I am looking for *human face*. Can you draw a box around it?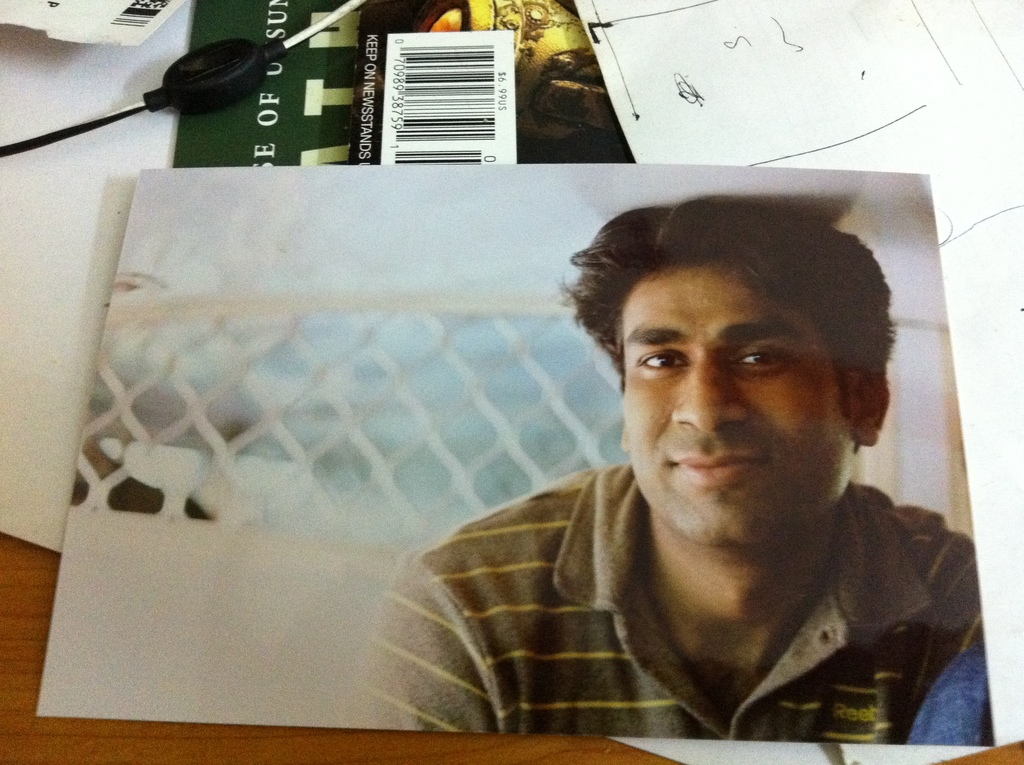
Sure, the bounding box is (left=621, top=258, right=852, bottom=549).
